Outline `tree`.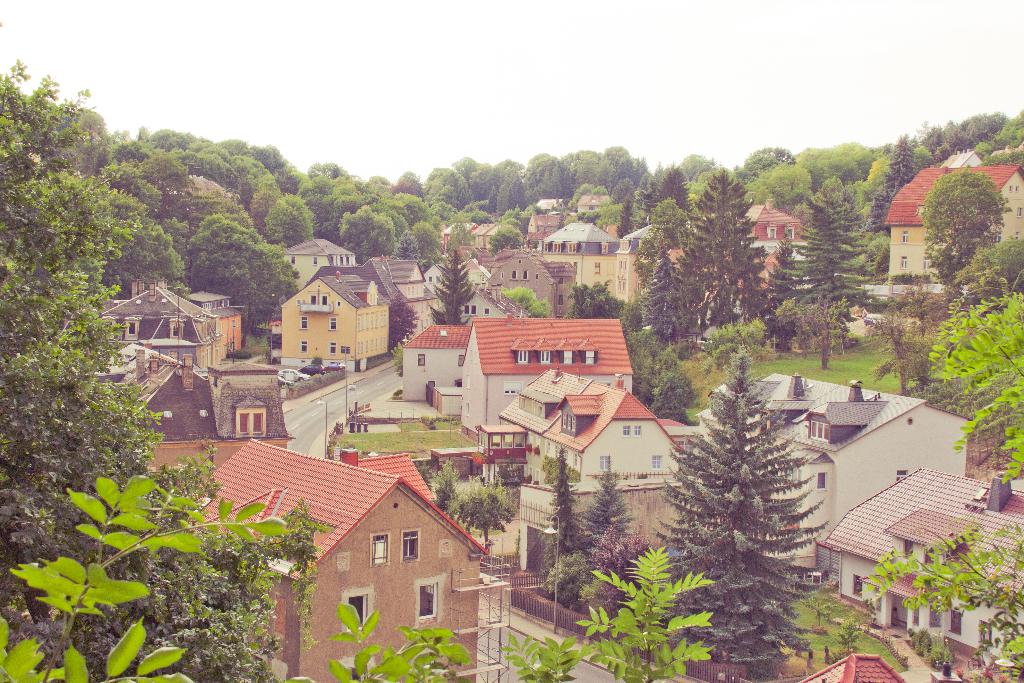
Outline: bbox=[868, 299, 1023, 494].
